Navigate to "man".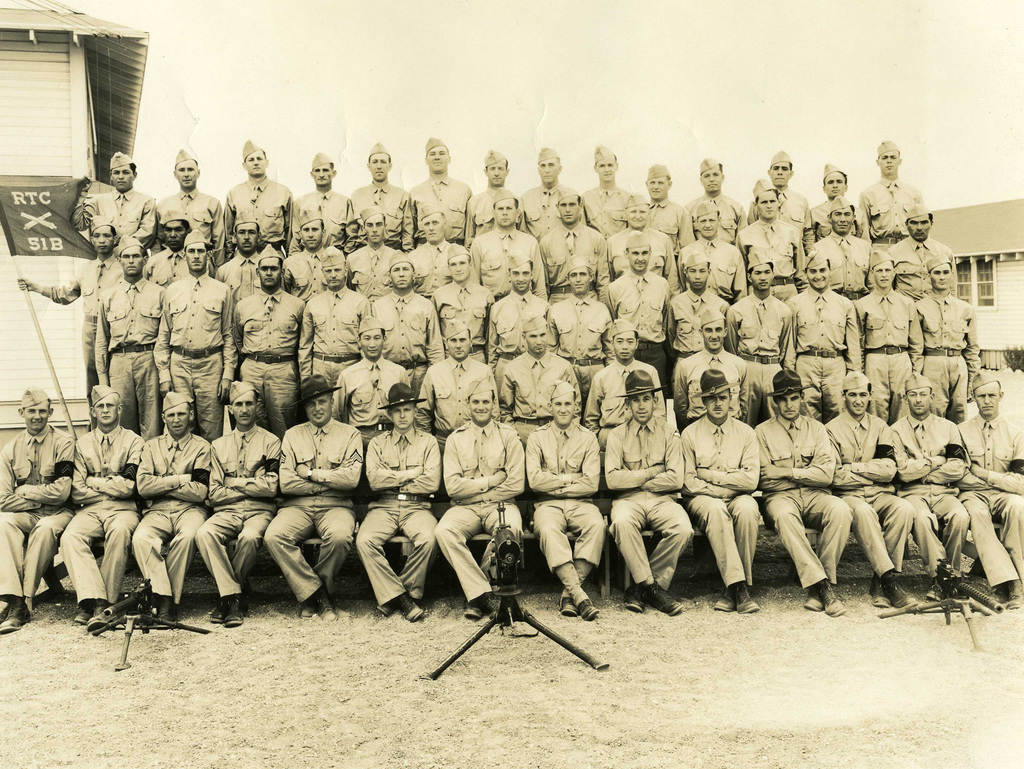
Navigation target: <box>442,379,522,626</box>.
